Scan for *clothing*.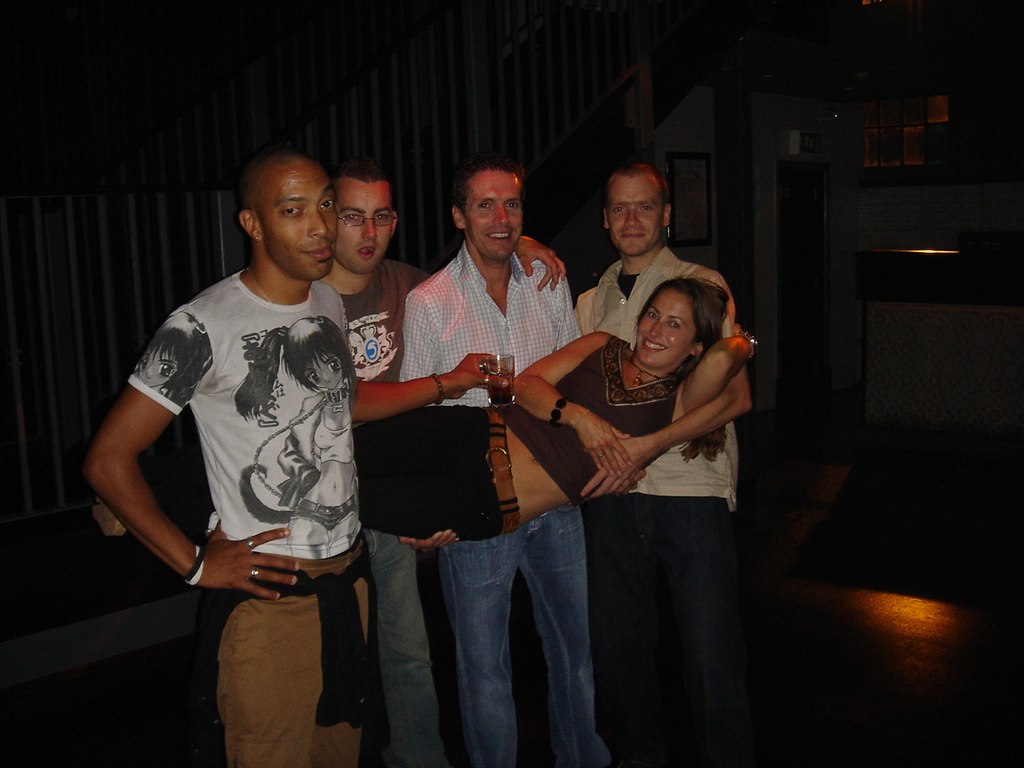
Scan result: x1=152 y1=326 x2=622 y2=543.
